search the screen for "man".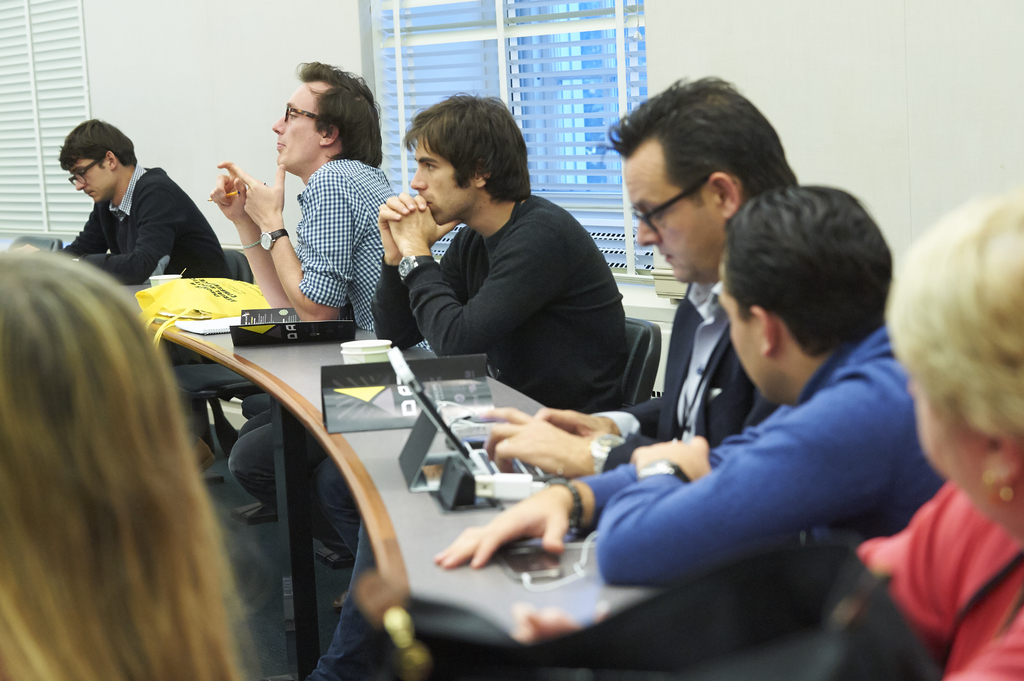
Found at 305,72,802,680.
